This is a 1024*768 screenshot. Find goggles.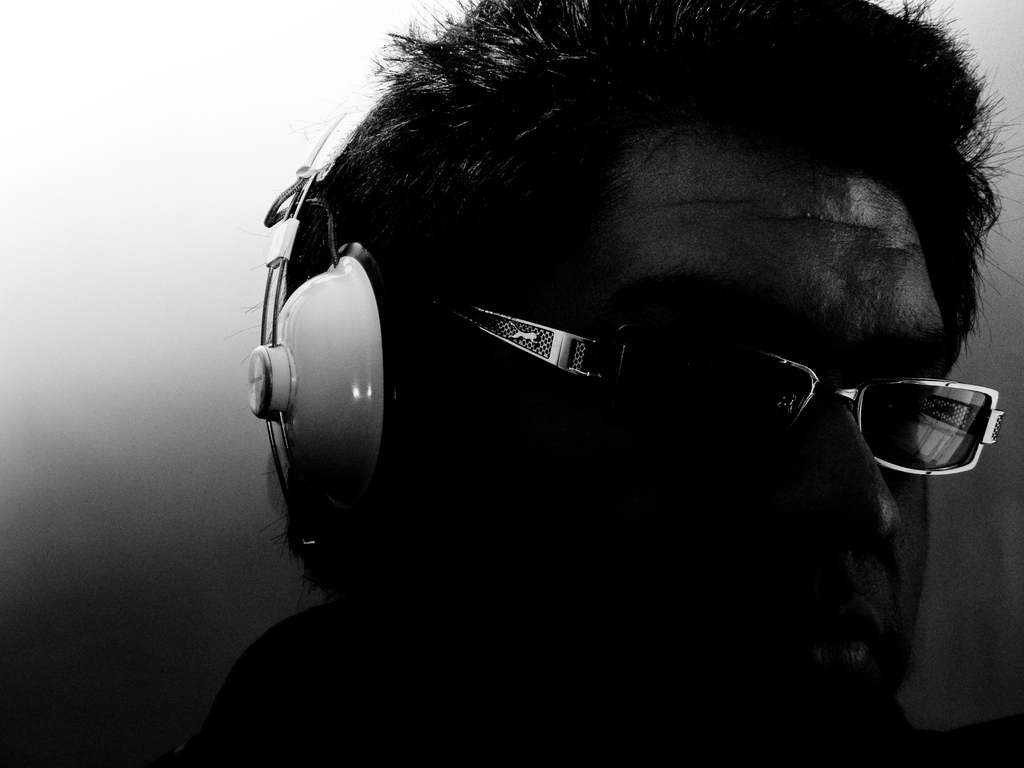
Bounding box: [443,303,1004,477].
